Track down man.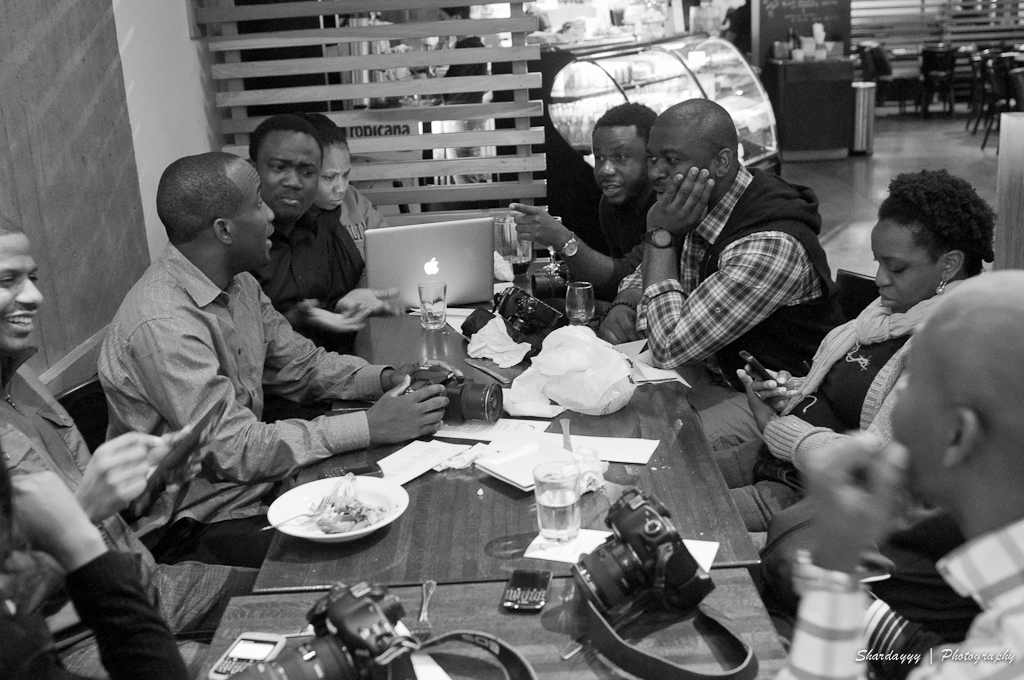
Tracked to [0, 213, 260, 679].
